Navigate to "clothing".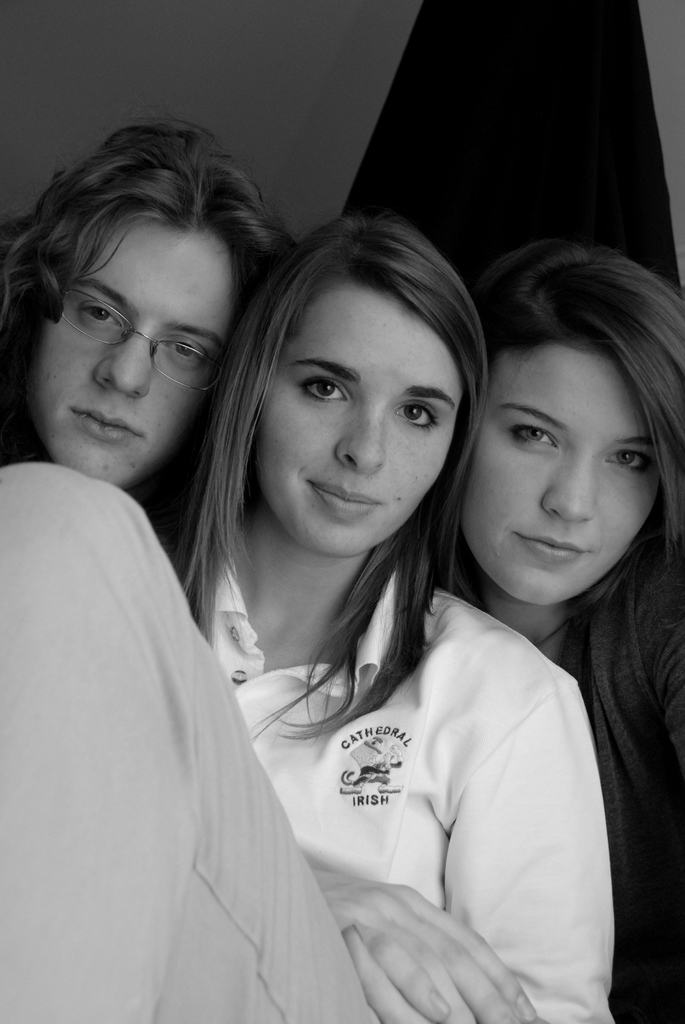
Navigation target: x1=0 y1=452 x2=381 y2=1023.
